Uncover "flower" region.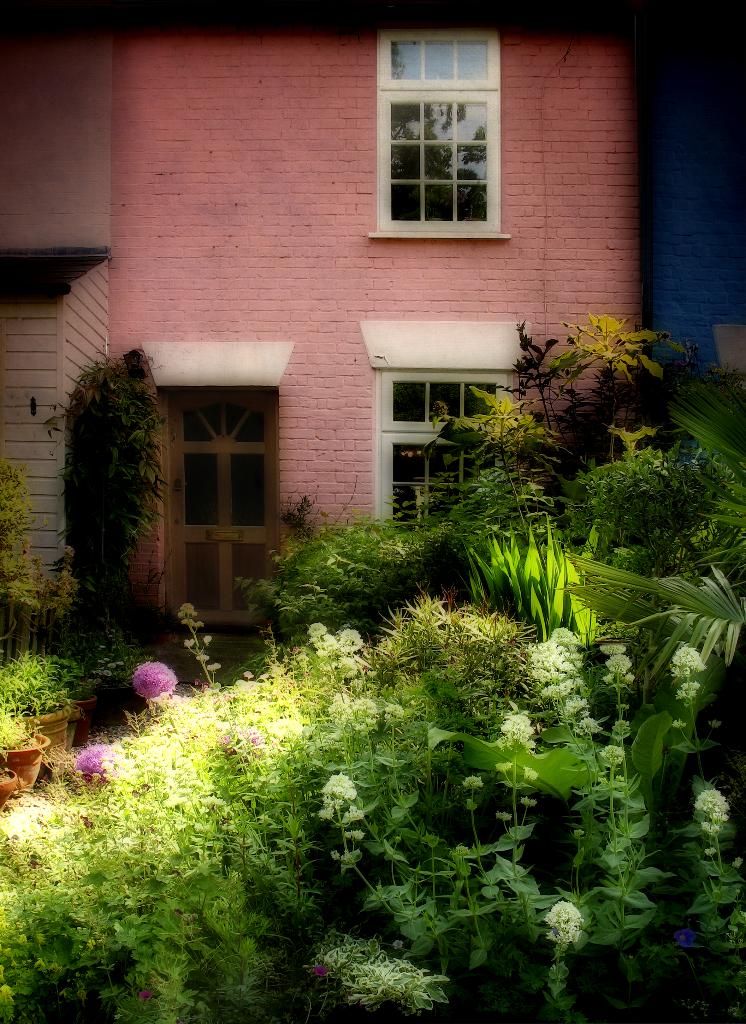
Uncovered: bbox=(108, 653, 197, 728).
